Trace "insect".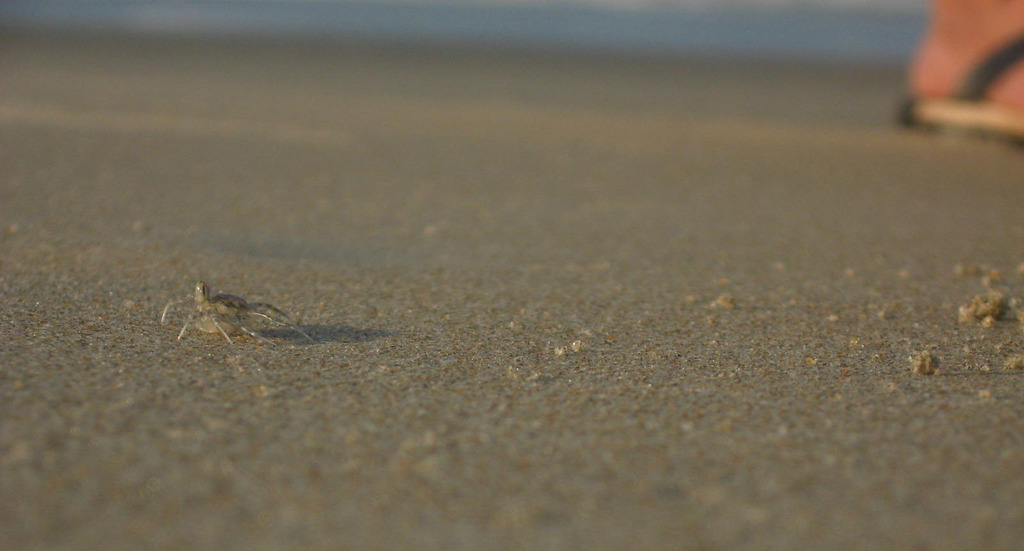
Traced to [154,278,317,351].
